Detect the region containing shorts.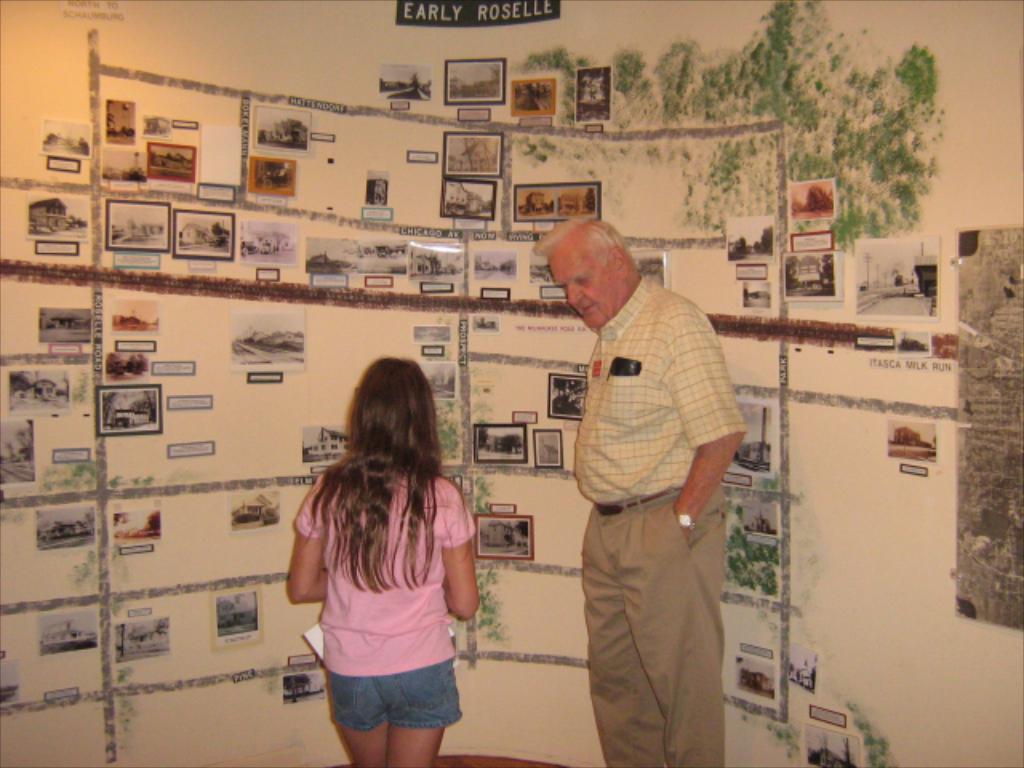
box(312, 621, 472, 747).
